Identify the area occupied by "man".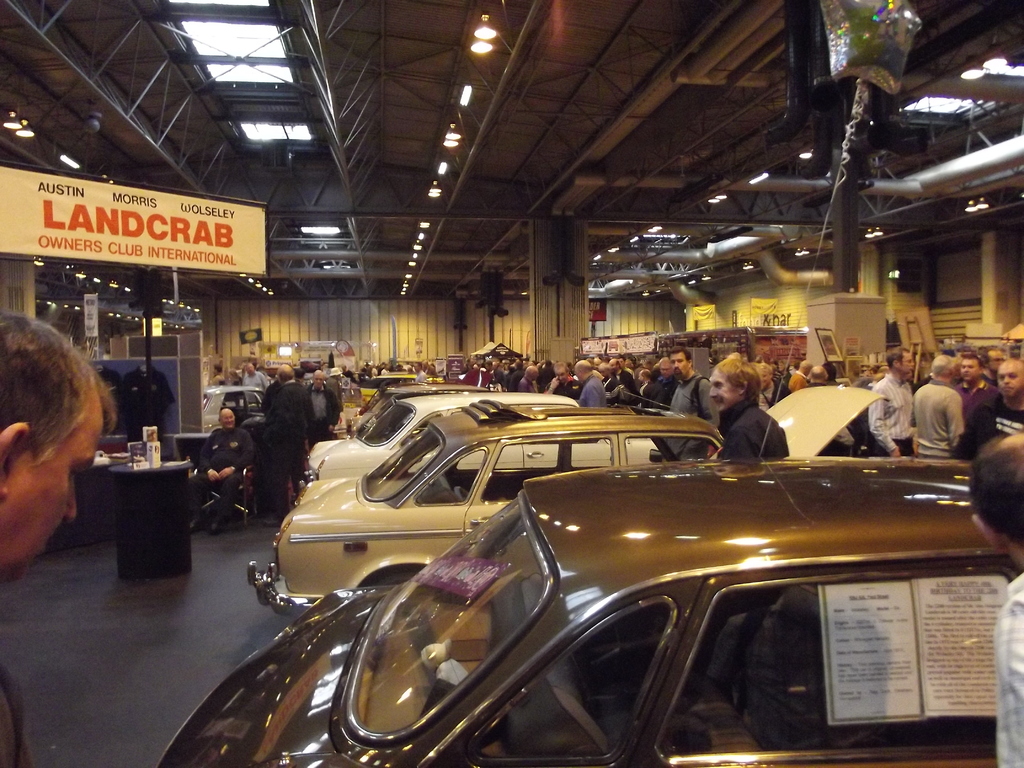
Area: 709 358 790 460.
